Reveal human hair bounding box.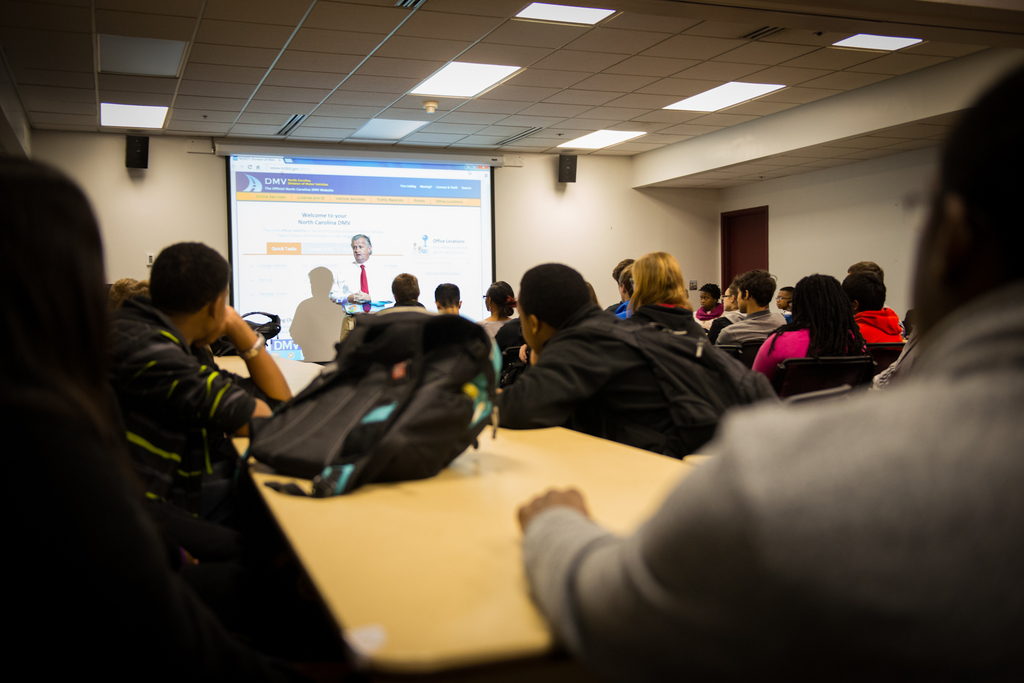
Revealed: Rect(390, 270, 416, 299).
